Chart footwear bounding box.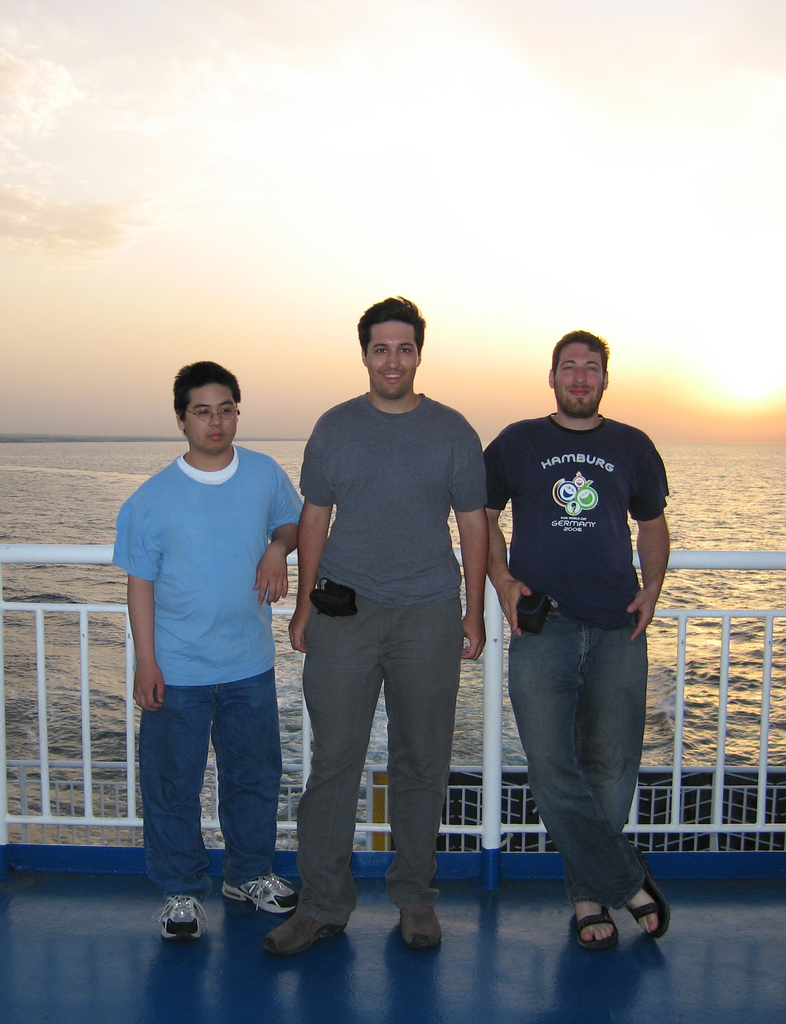
Charted: (224, 868, 296, 917).
